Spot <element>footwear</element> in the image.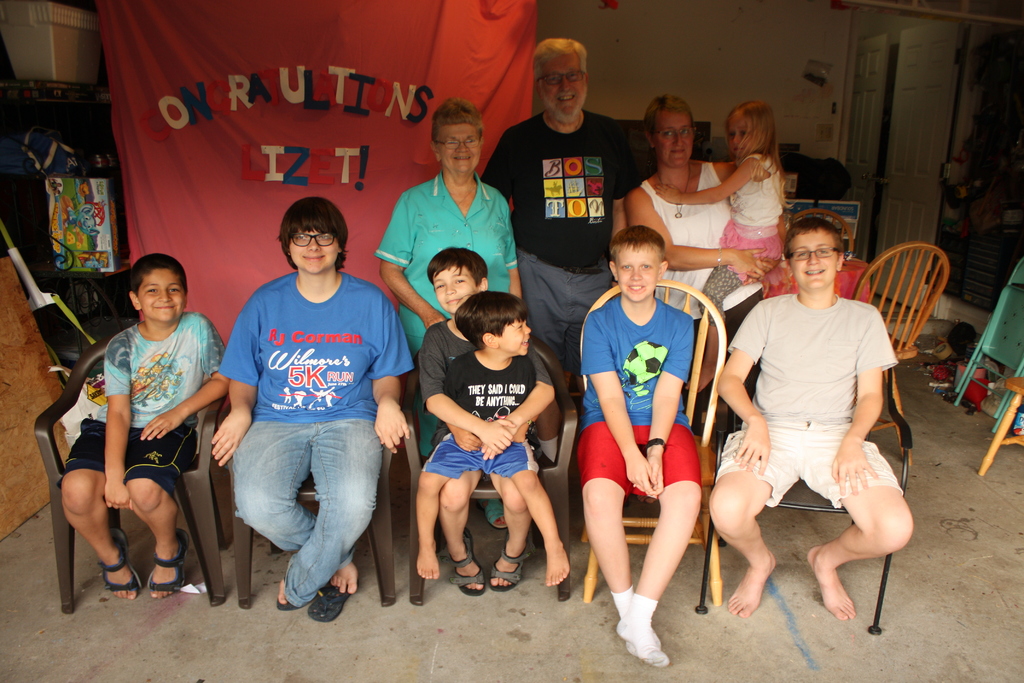
<element>footwear</element> found at [277, 578, 305, 612].
